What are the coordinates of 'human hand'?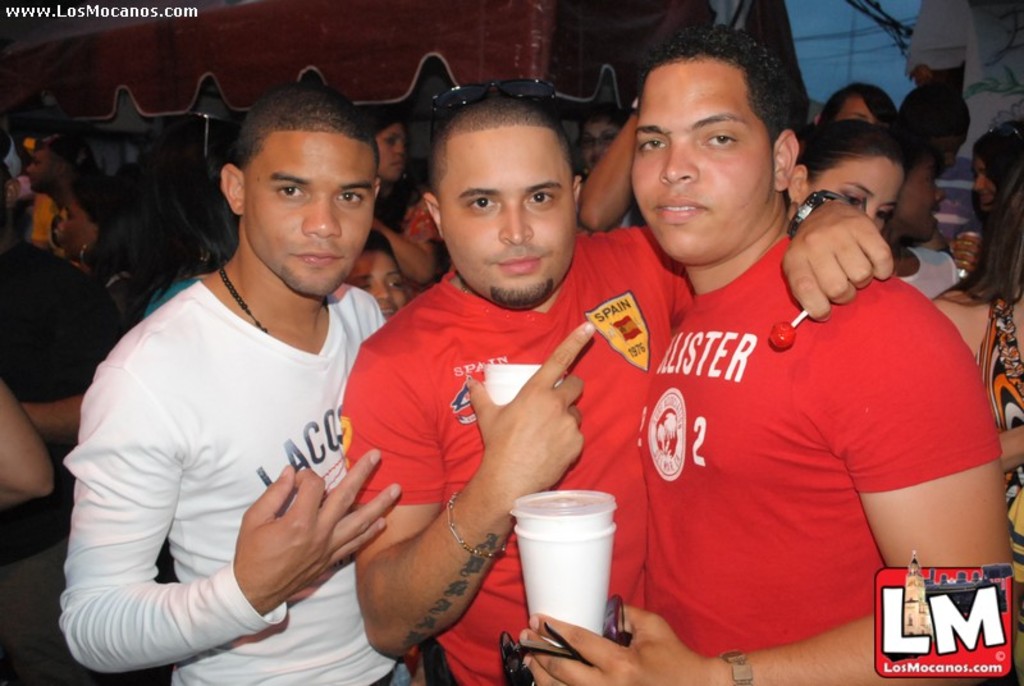
select_region(232, 445, 403, 614).
